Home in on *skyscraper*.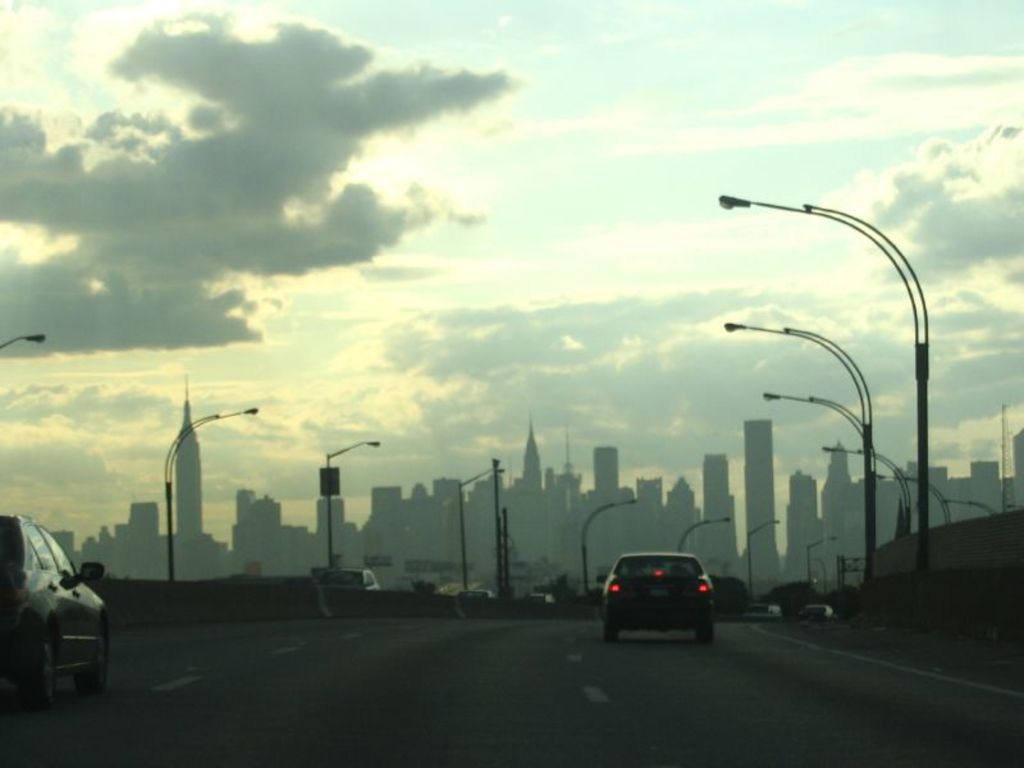
Homed in at crop(175, 378, 202, 576).
